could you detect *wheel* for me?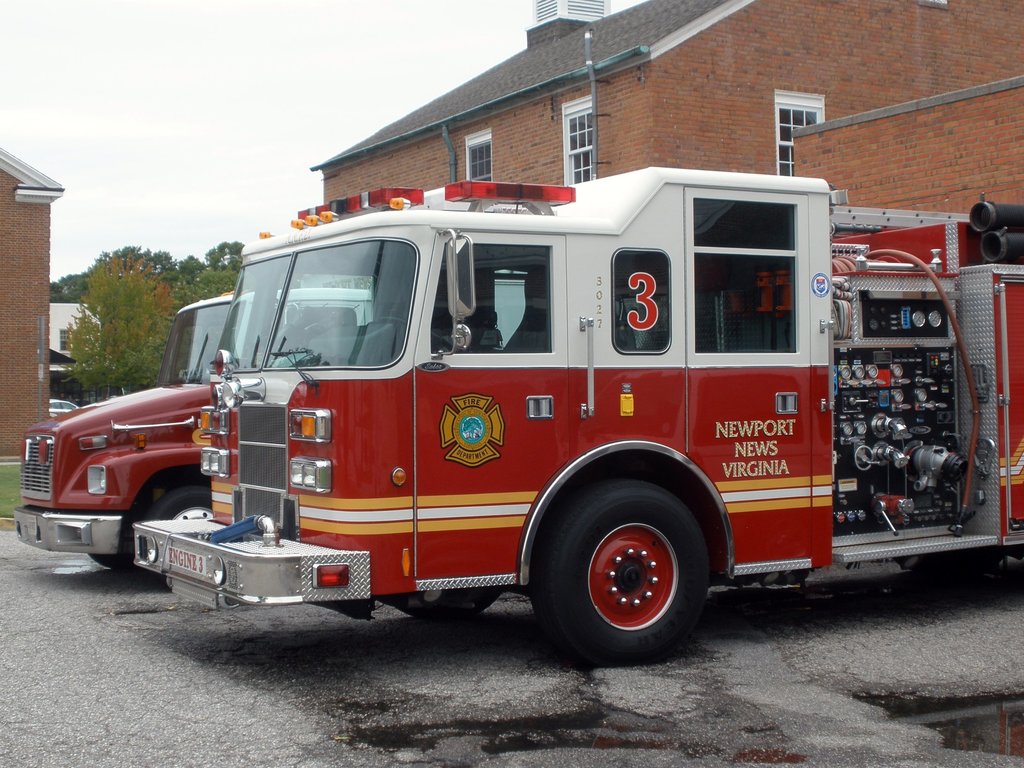
Detection result: (left=88, top=481, right=145, bottom=576).
